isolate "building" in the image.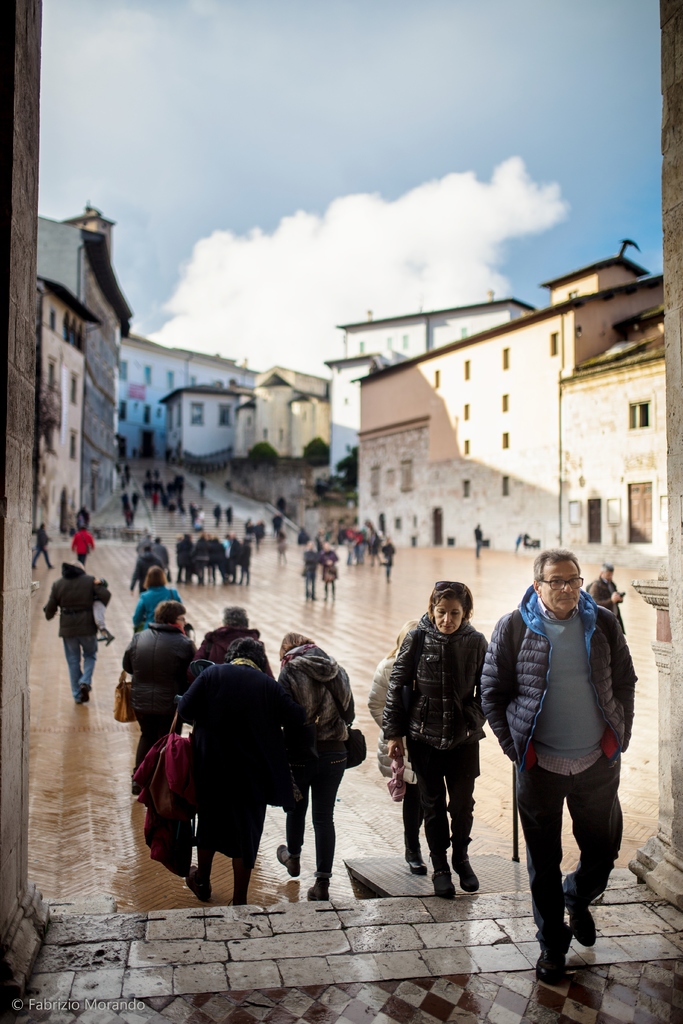
Isolated region: x1=350, y1=237, x2=663, y2=571.
